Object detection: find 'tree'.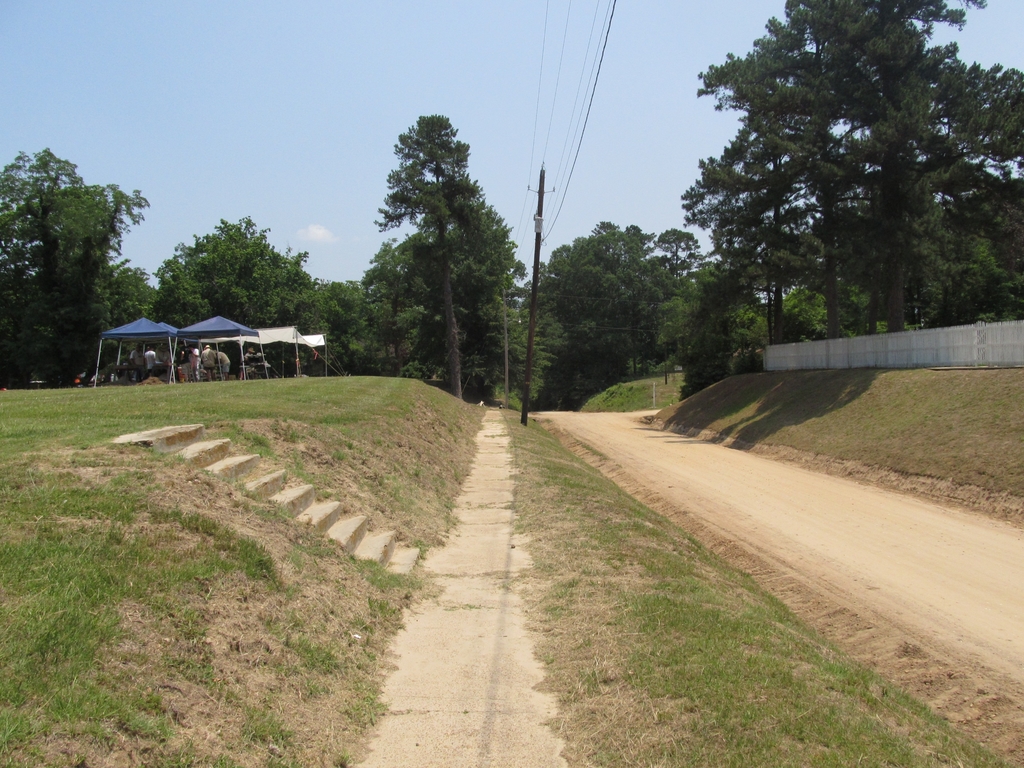
crop(364, 240, 446, 384).
